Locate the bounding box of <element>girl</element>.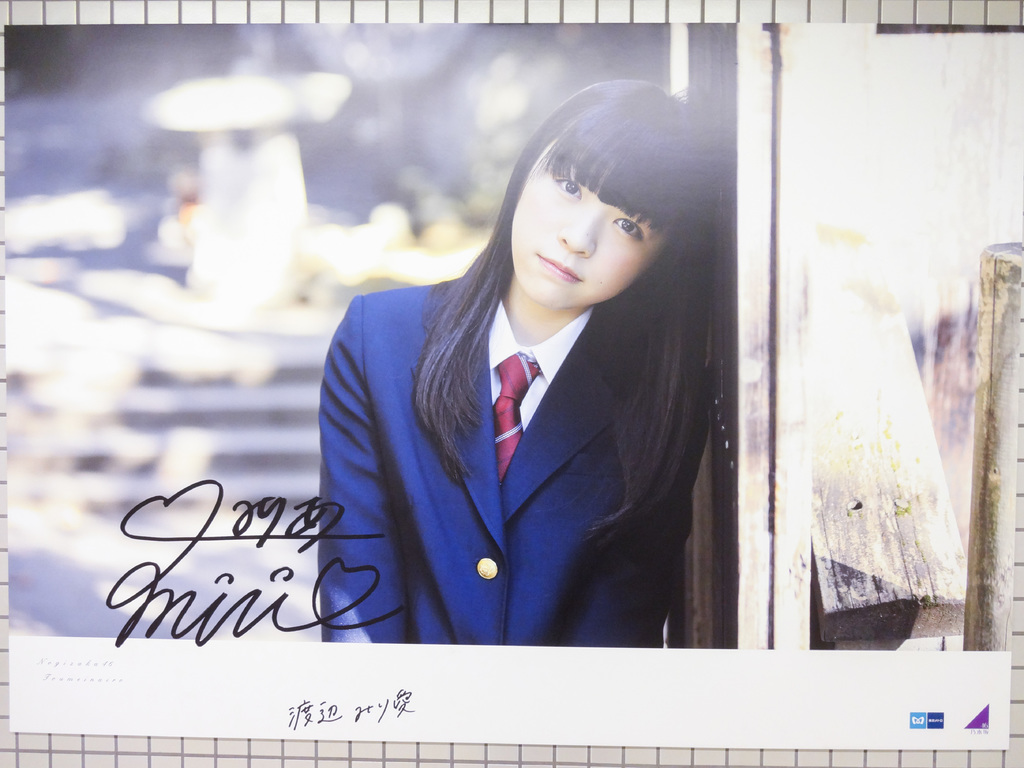
Bounding box: Rect(321, 79, 721, 652).
